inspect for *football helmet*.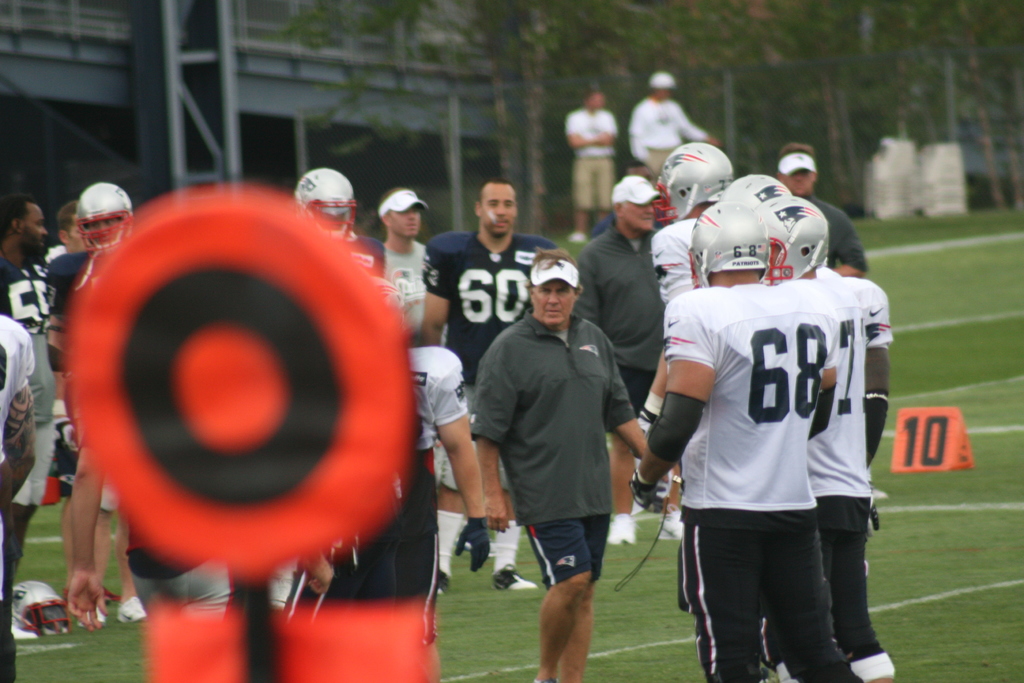
Inspection: <bbox>293, 162, 355, 240</bbox>.
